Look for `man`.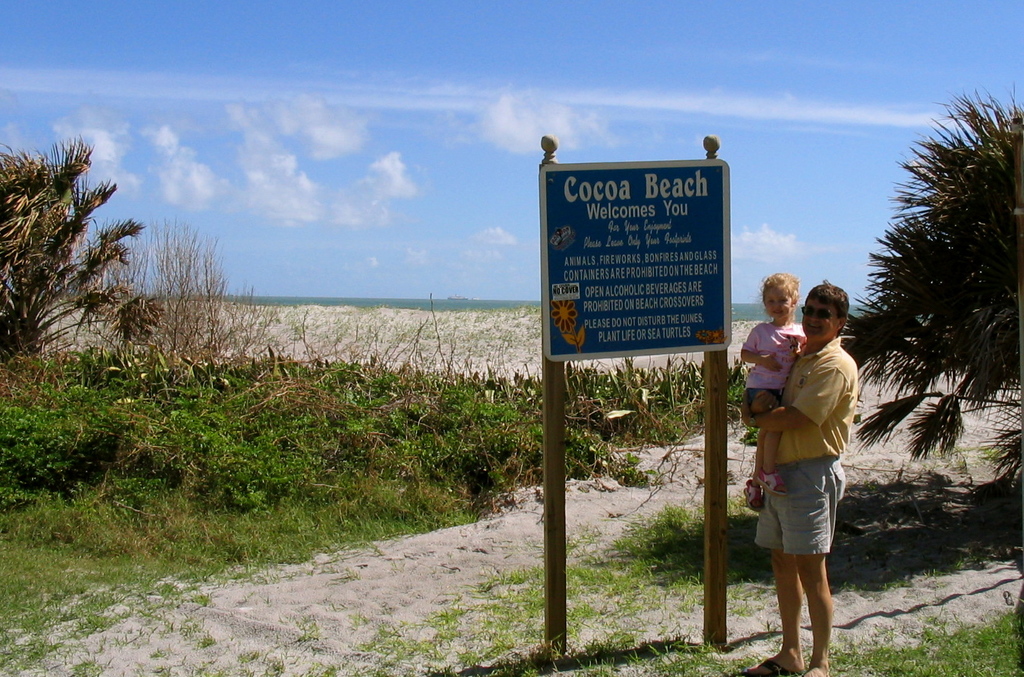
Found: crop(739, 279, 859, 657).
